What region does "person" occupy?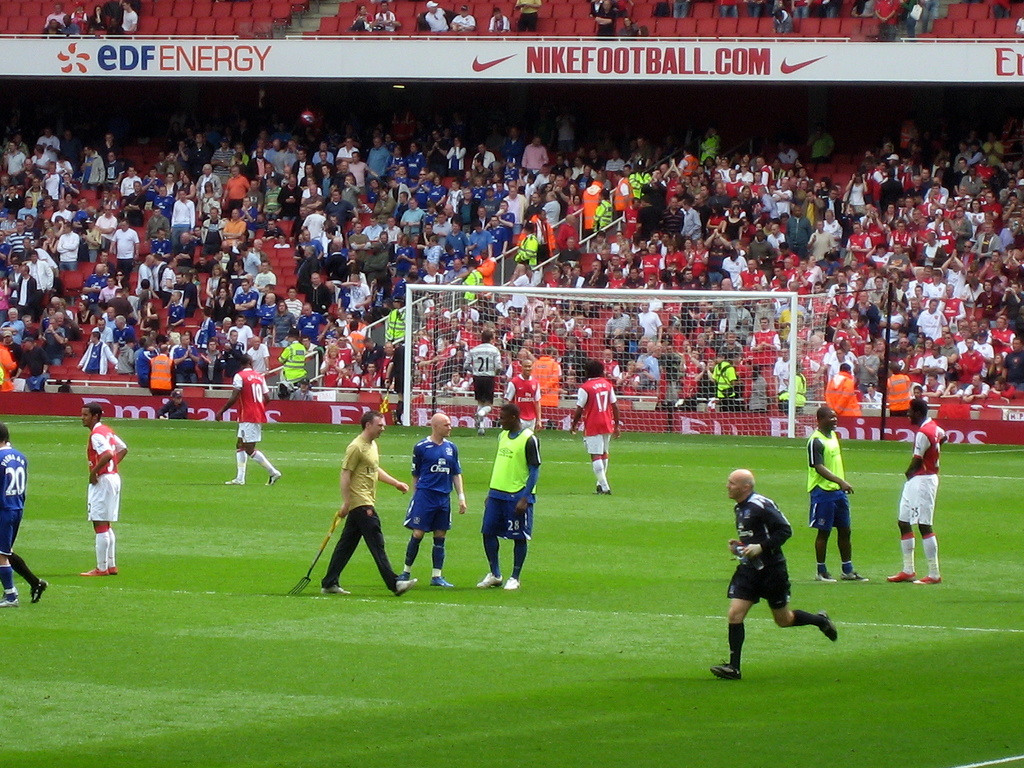
crop(219, 359, 280, 490).
